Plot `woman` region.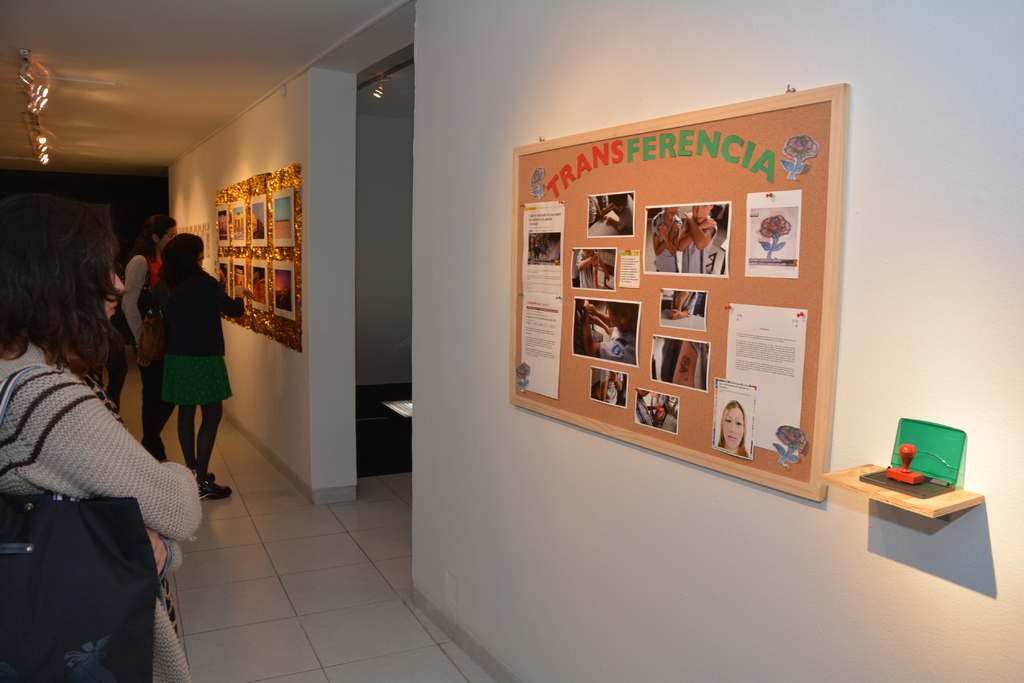
Plotted at [left=717, top=399, right=749, bottom=458].
